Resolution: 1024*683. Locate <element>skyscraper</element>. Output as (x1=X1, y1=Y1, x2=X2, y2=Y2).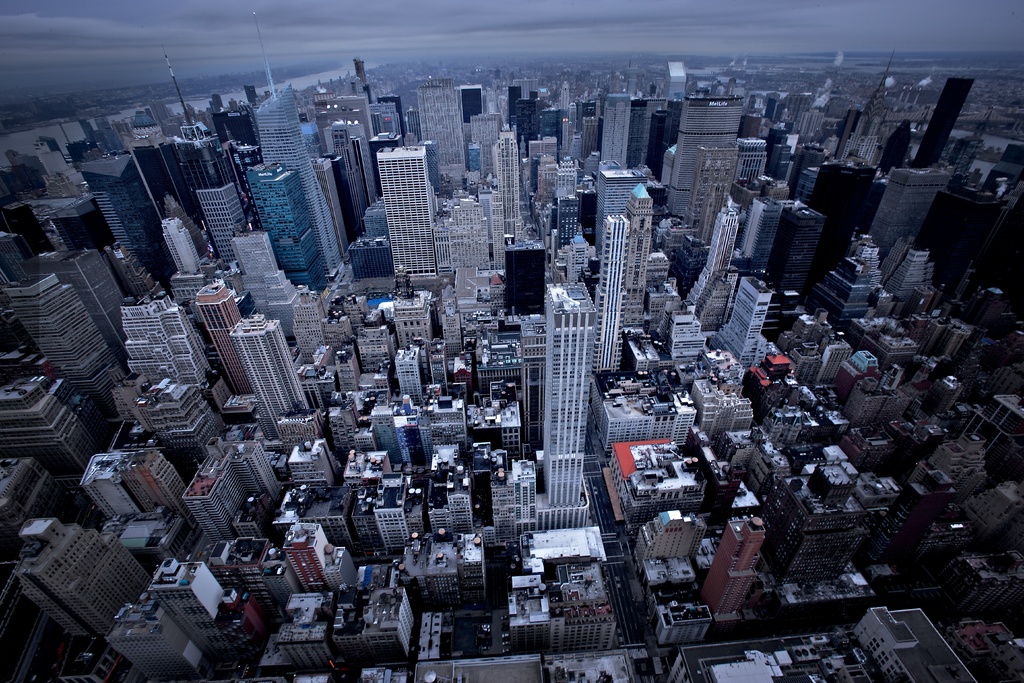
(x1=625, y1=172, x2=643, y2=327).
